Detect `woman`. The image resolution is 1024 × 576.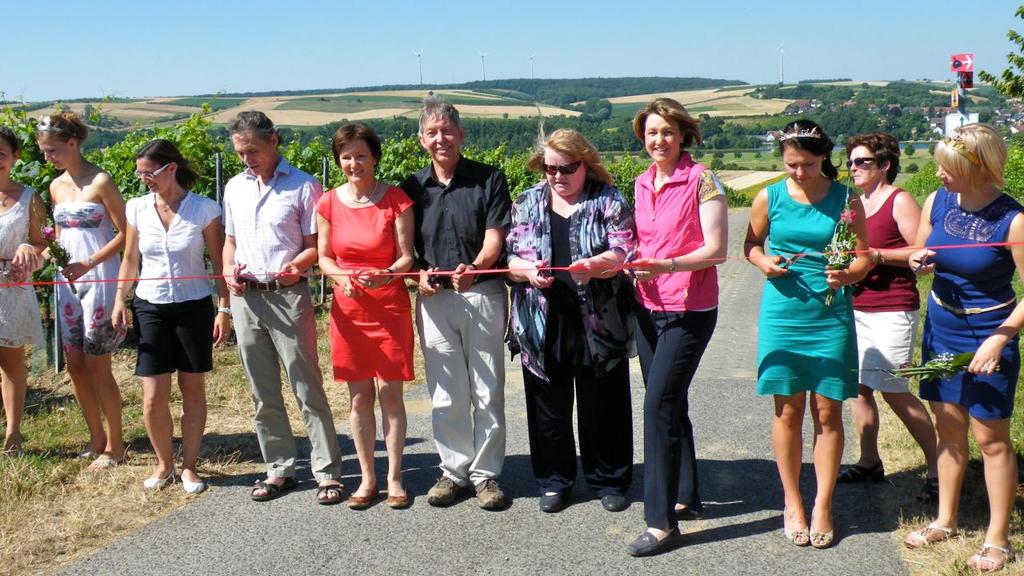
x1=738 y1=117 x2=870 y2=546.
